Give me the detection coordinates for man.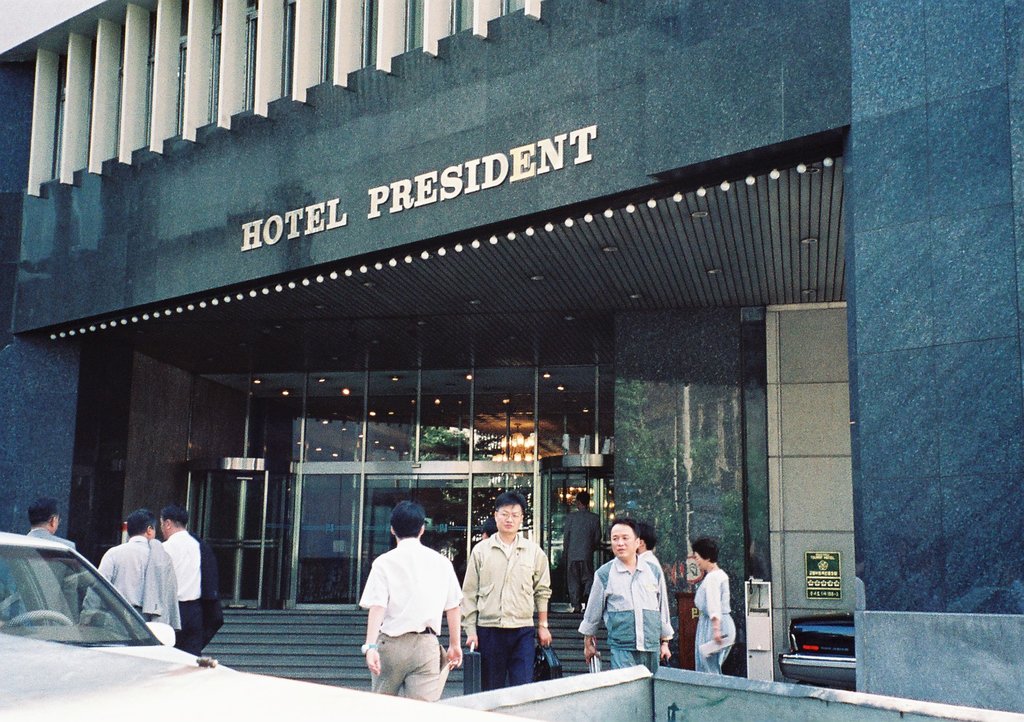
[463, 495, 553, 689].
